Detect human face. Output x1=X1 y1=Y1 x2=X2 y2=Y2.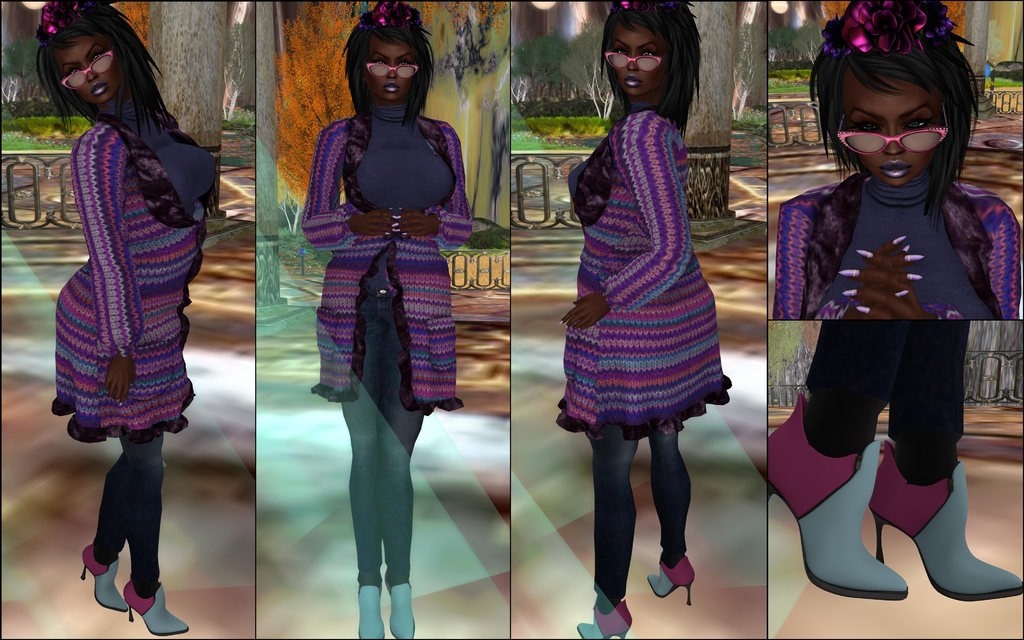
x1=368 y1=42 x2=419 y2=102.
